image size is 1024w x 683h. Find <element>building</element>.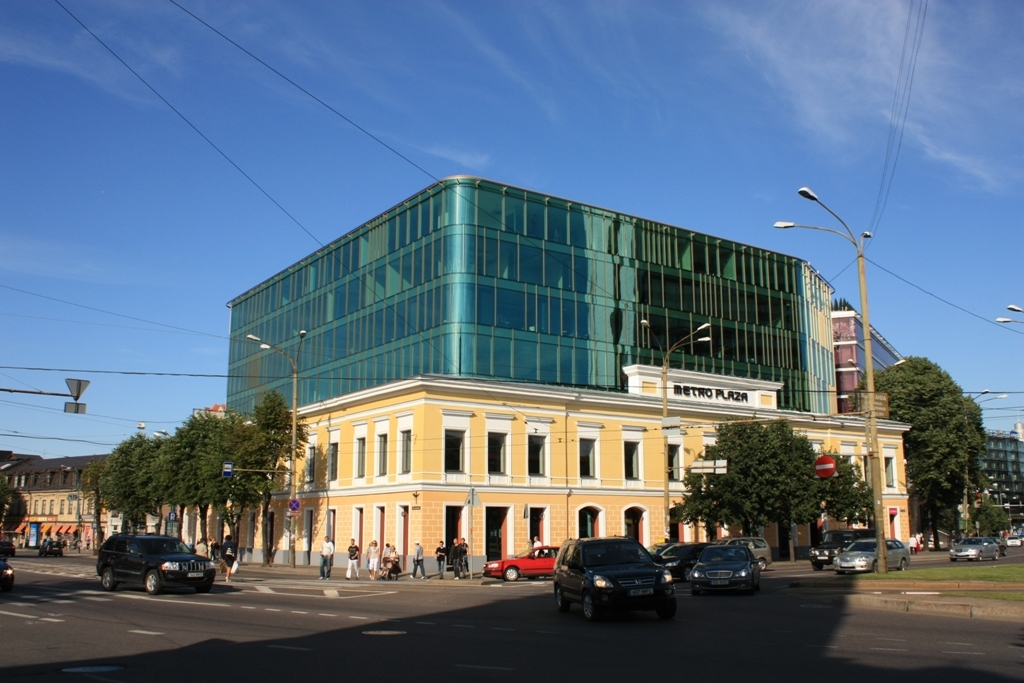
[1, 453, 111, 548].
